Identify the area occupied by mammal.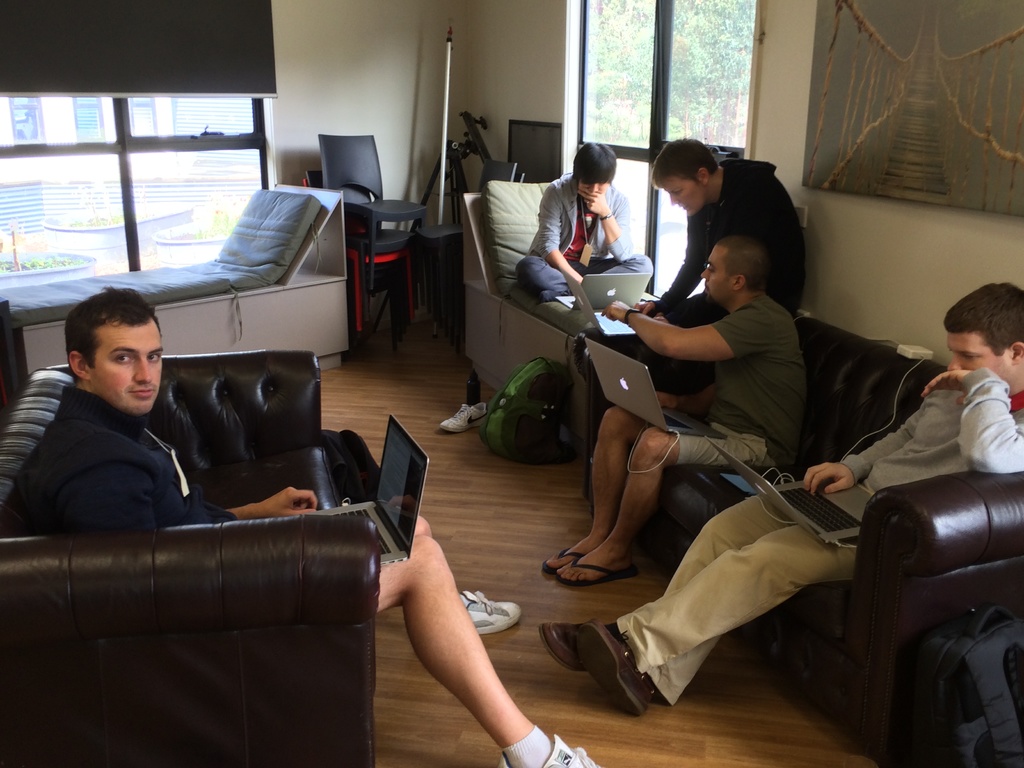
Area: box(19, 292, 595, 767).
